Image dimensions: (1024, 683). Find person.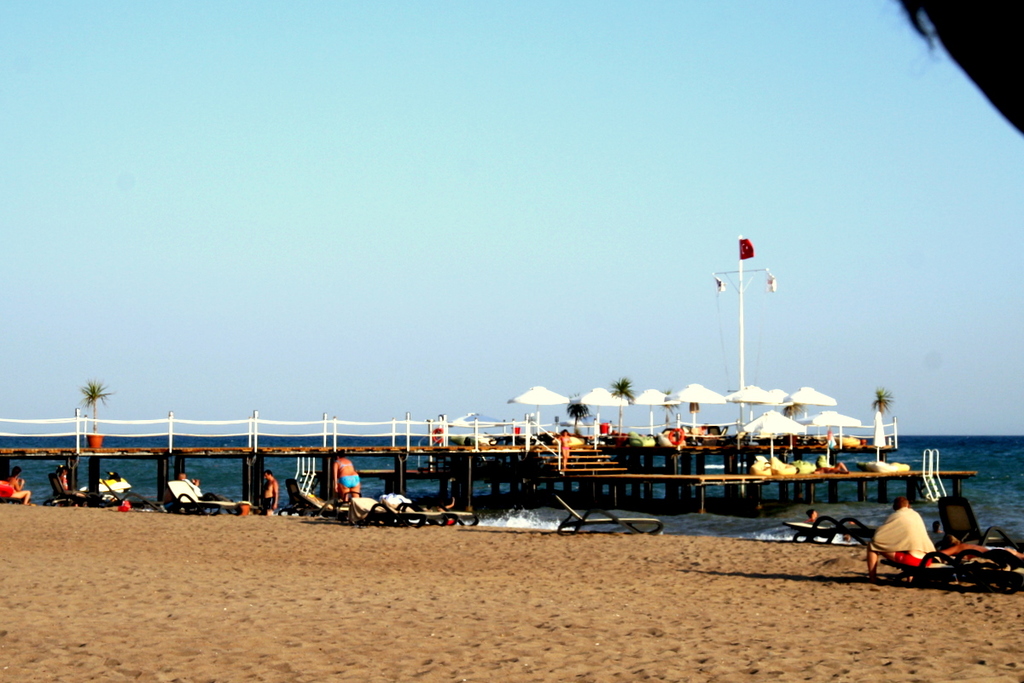
(557,427,572,476).
